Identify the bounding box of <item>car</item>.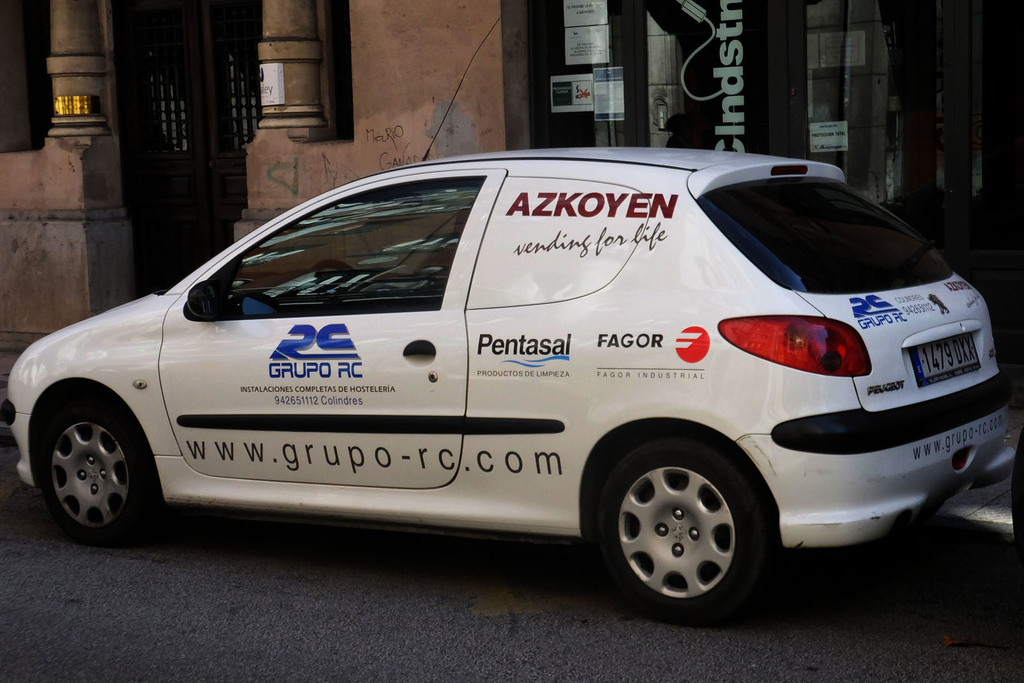
detection(0, 5, 1017, 625).
